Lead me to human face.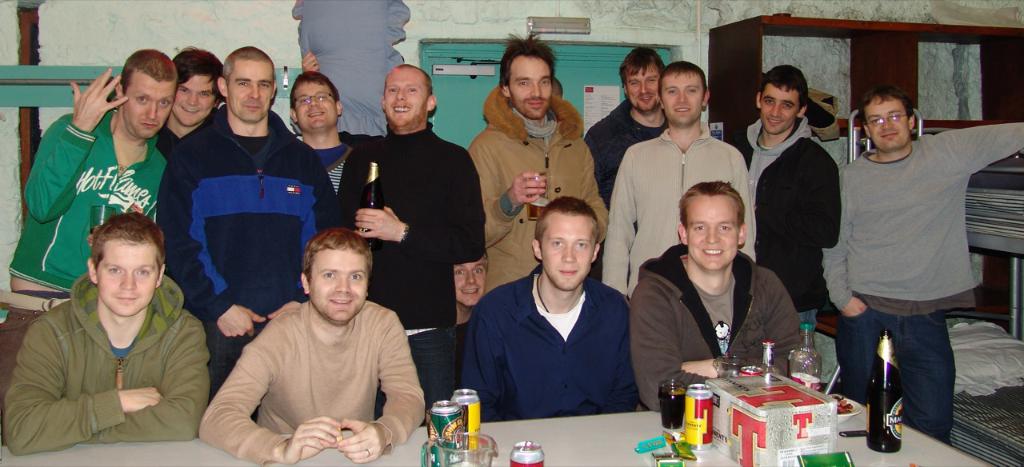
Lead to {"left": 101, "top": 236, "right": 156, "bottom": 315}.
